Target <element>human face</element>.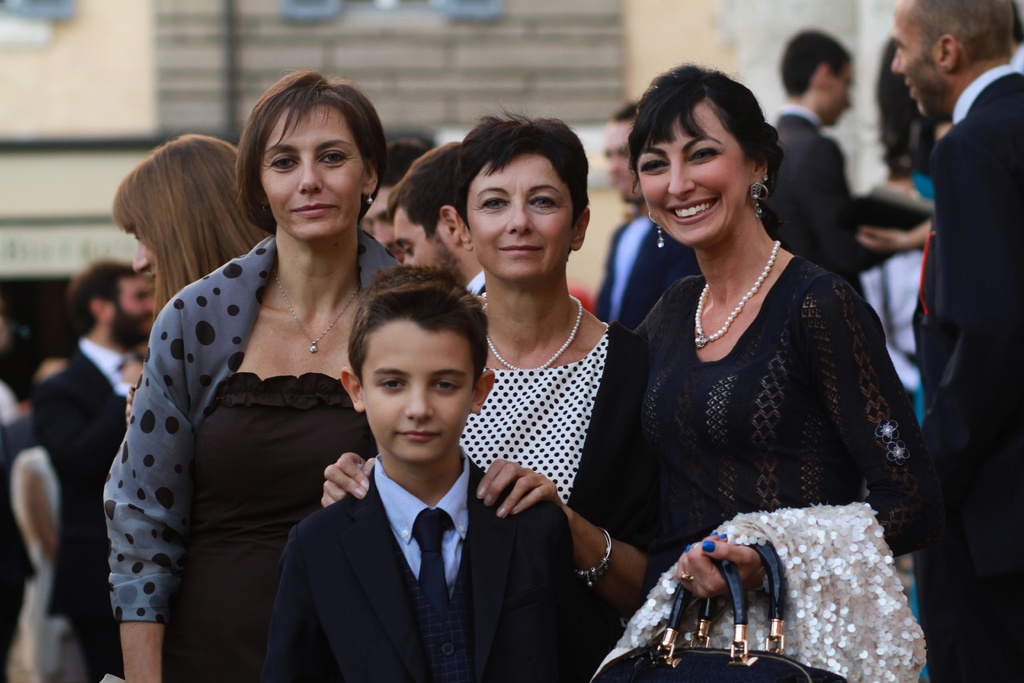
Target region: x1=459 y1=150 x2=578 y2=284.
